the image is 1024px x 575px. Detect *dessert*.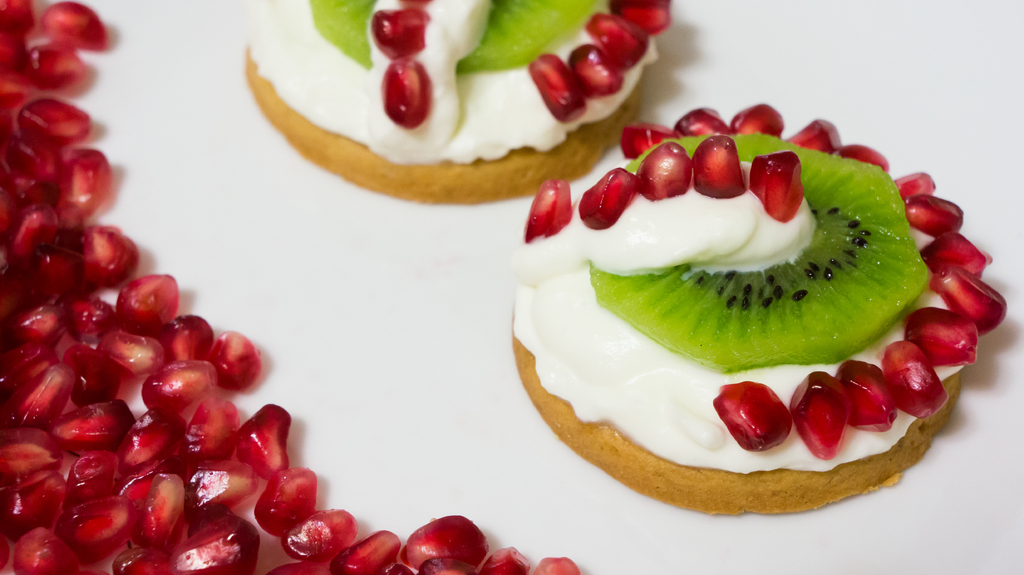
Detection: (242,0,673,209).
